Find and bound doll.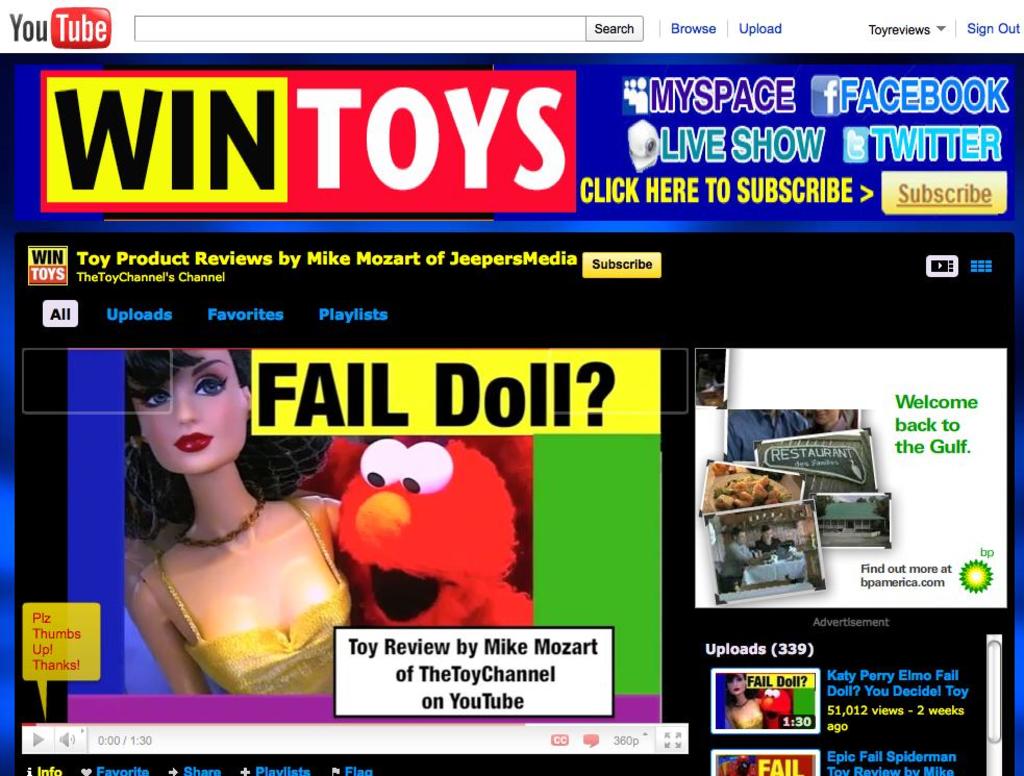
Bound: (x1=103, y1=304, x2=348, y2=696).
